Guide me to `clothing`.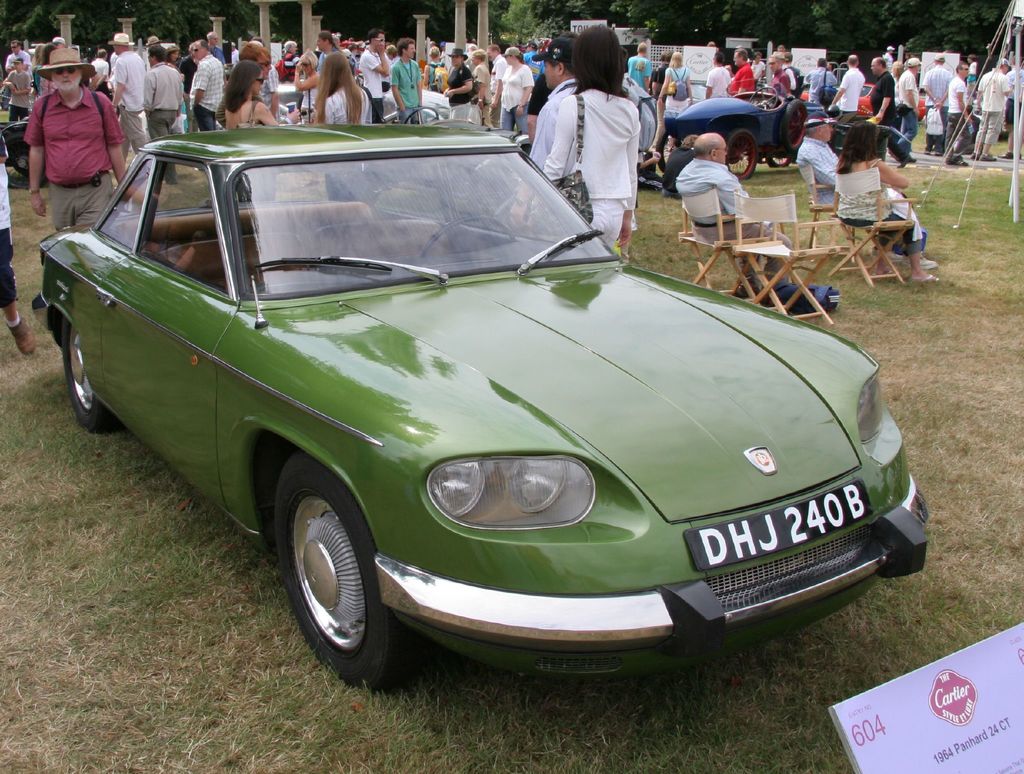
Guidance: (796, 136, 924, 252).
